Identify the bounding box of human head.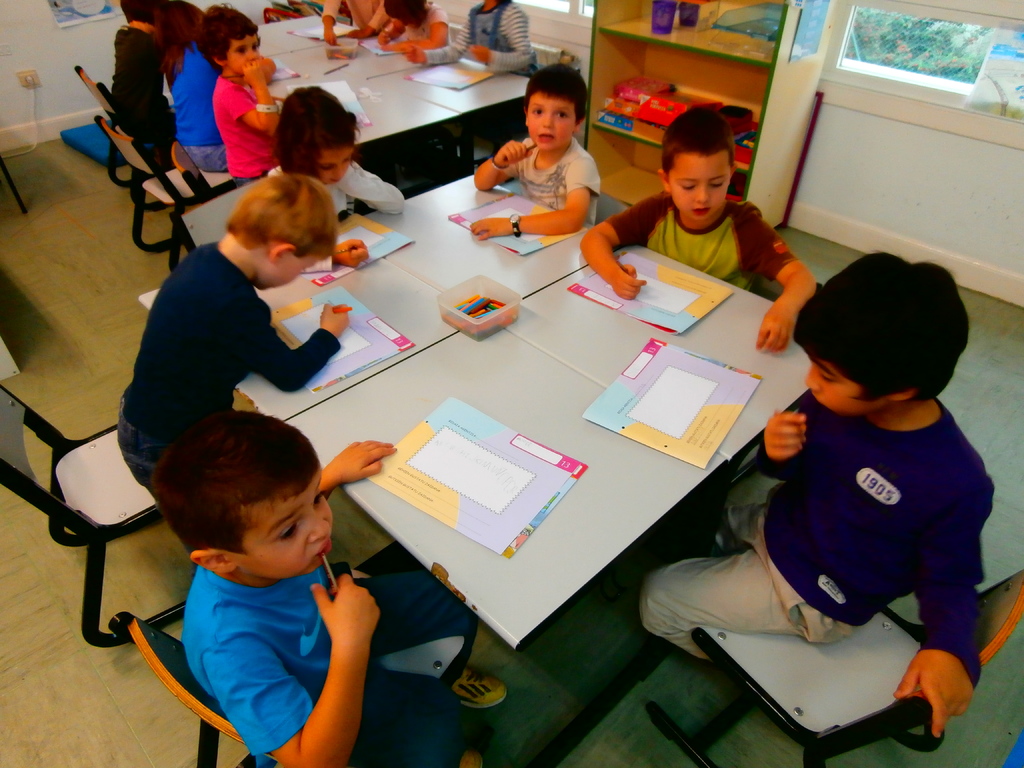
{"x1": 161, "y1": 0, "x2": 202, "y2": 42}.
